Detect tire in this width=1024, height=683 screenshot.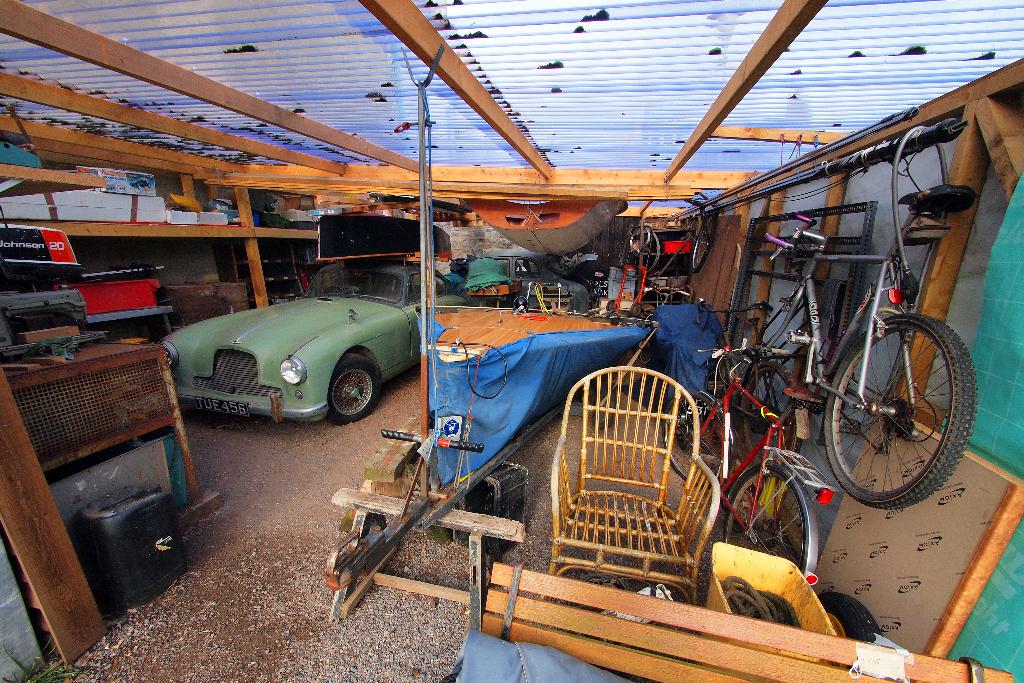
Detection: x1=322 y1=352 x2=381 y2=420.
